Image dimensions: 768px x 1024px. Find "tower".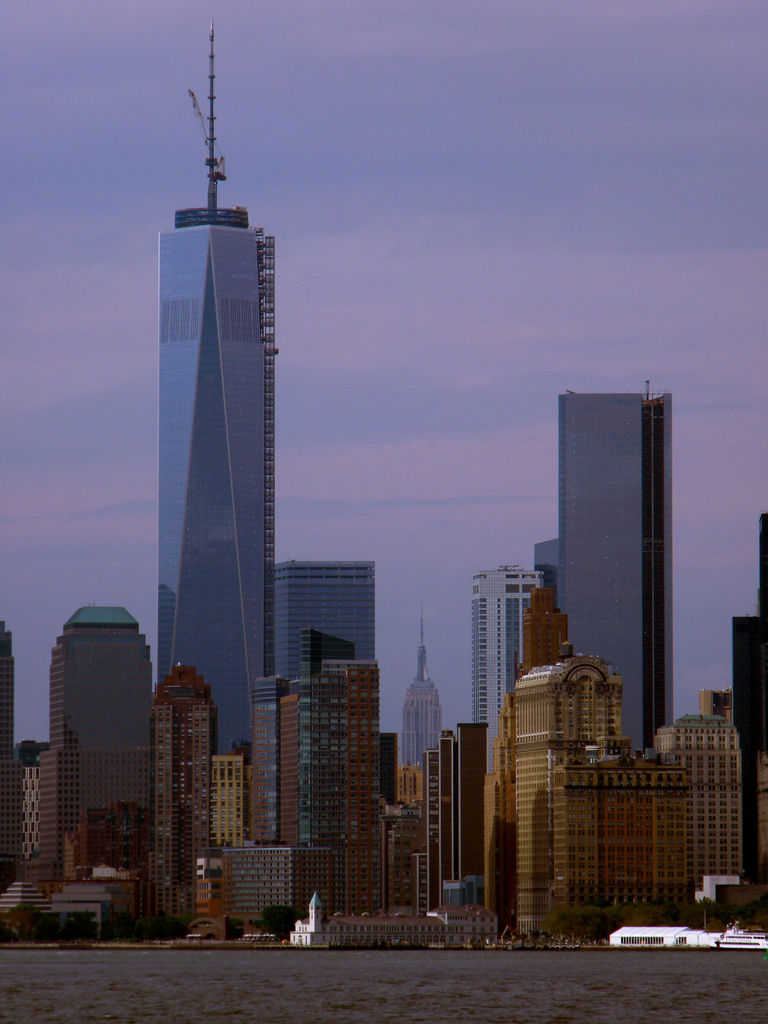
region(472, 572, 534, 767).
